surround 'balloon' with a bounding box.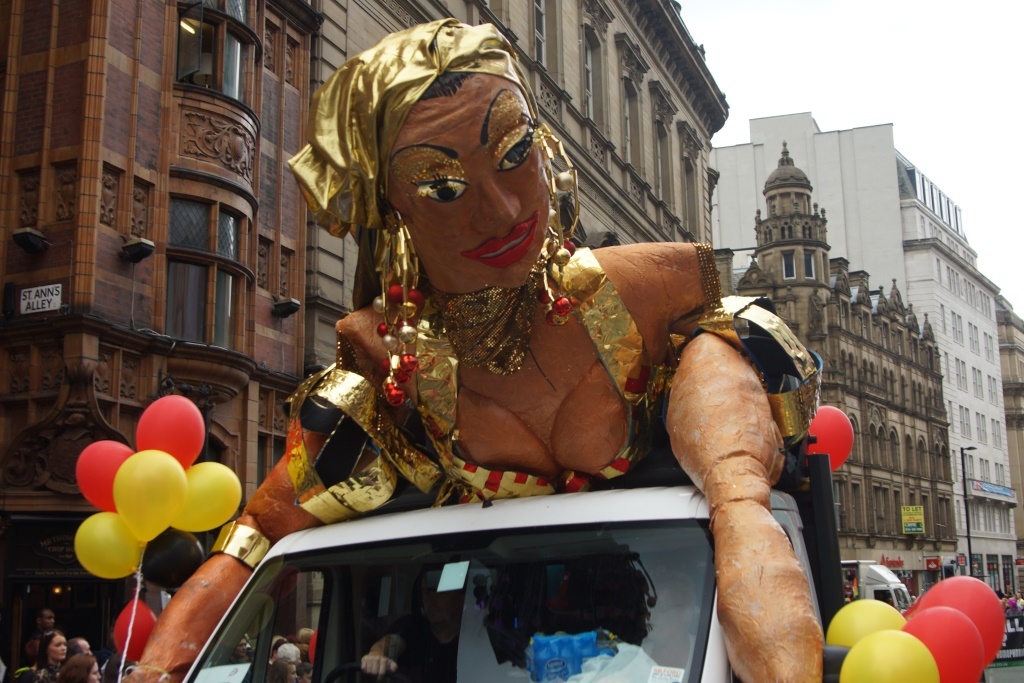
x1=915, y1=576, x2=1008, y2=669.
